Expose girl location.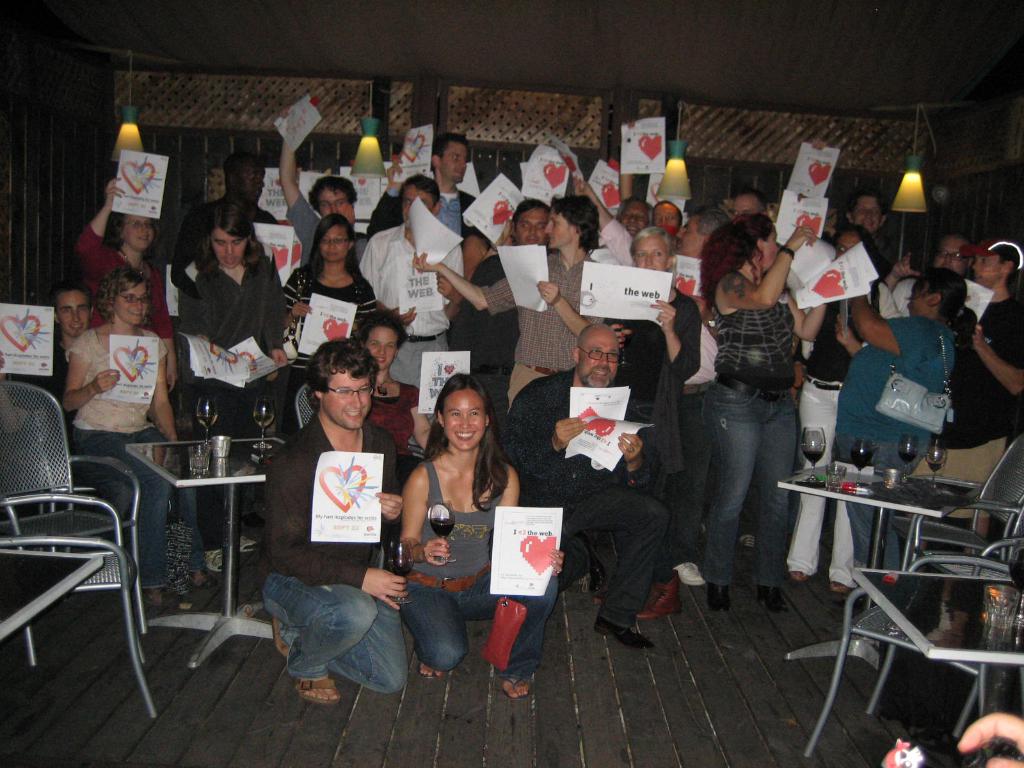
Exposed at detection(355, 310, 422, 452).
